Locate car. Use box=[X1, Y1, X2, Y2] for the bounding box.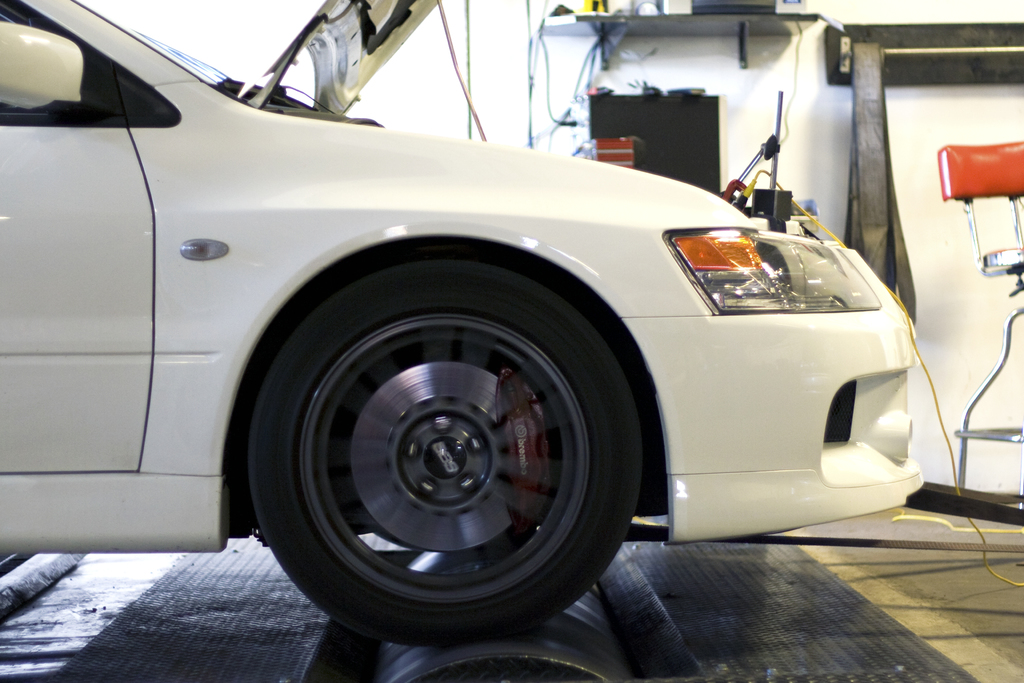
box=[0, 0, 918, 649].
